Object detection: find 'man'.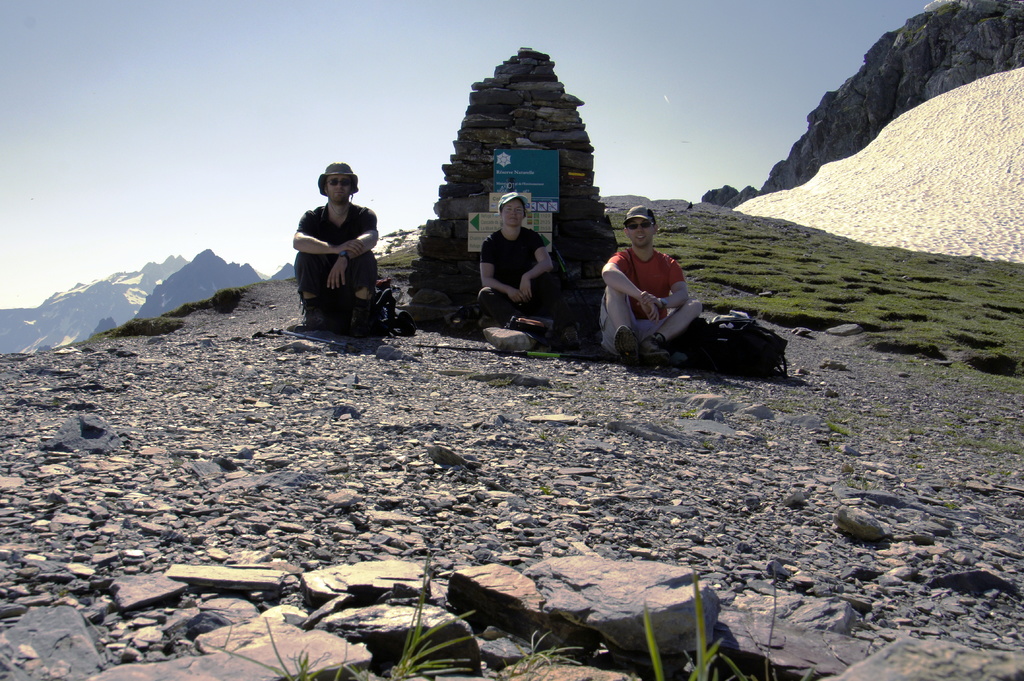
bbox=[292, 162, 380, 335].
